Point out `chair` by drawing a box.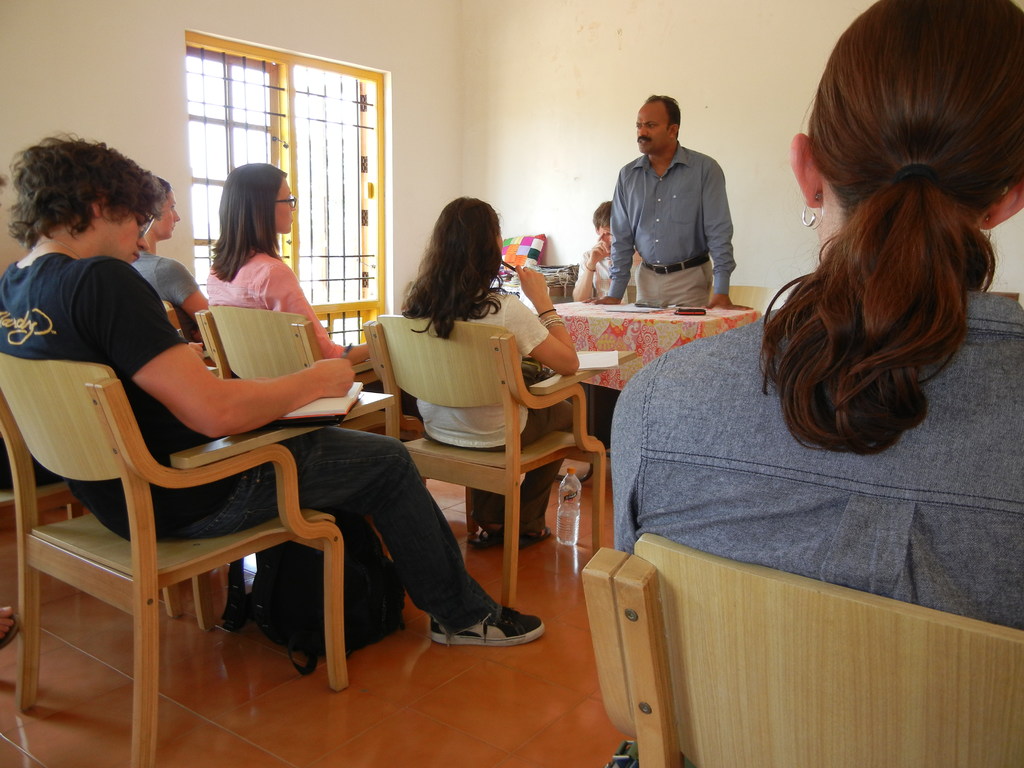
locate(195, 304, 395, 444).
